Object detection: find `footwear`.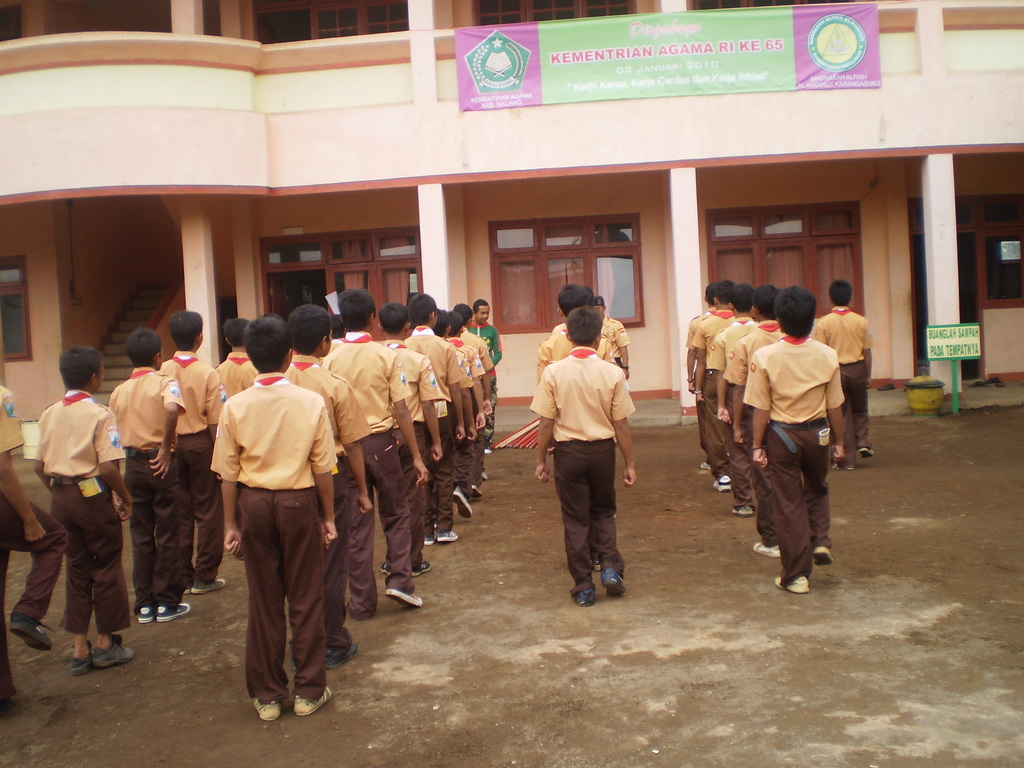
(70, 639, 97, 678).
